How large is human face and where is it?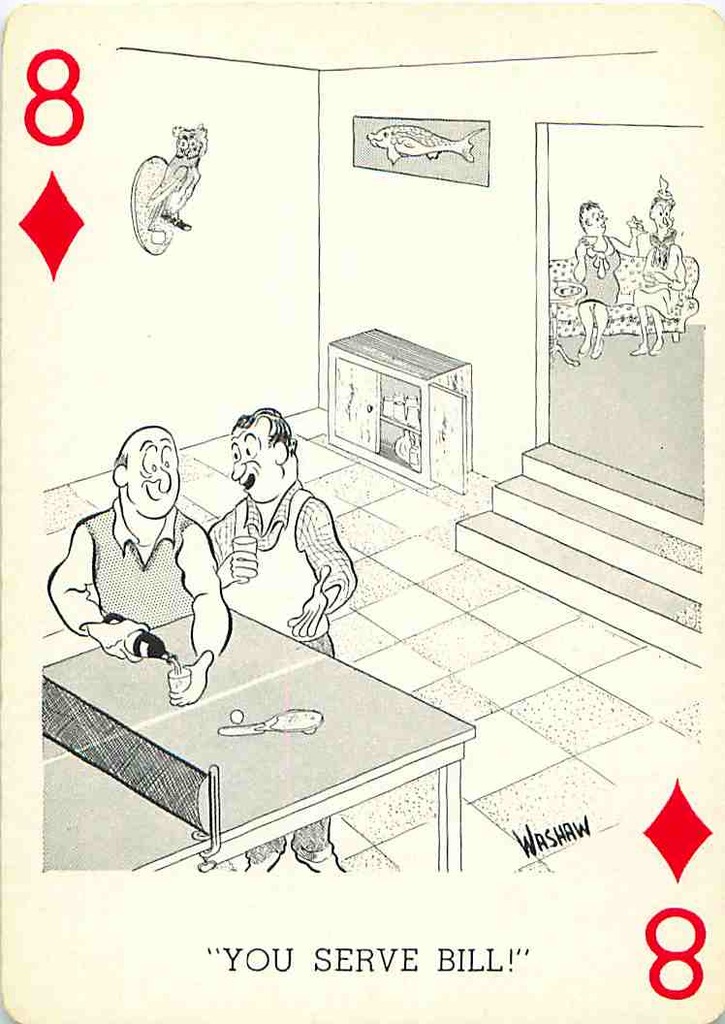
Bounding box: crop(116, 435, 176, 517).
